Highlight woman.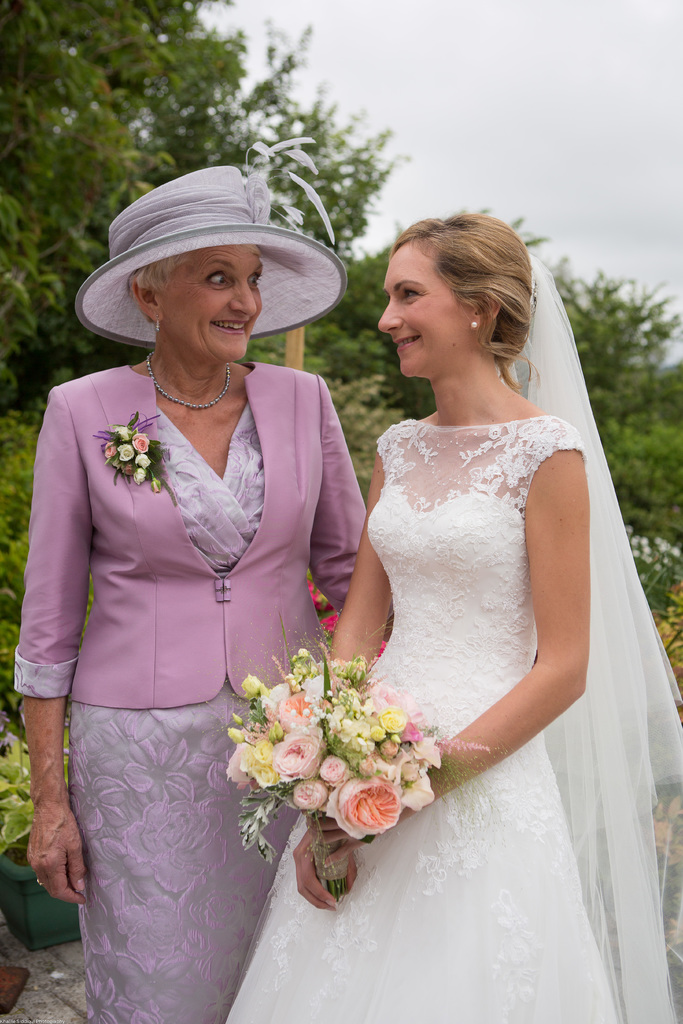
Highlighted region: bbox=(216, 205, 682, 1019).
